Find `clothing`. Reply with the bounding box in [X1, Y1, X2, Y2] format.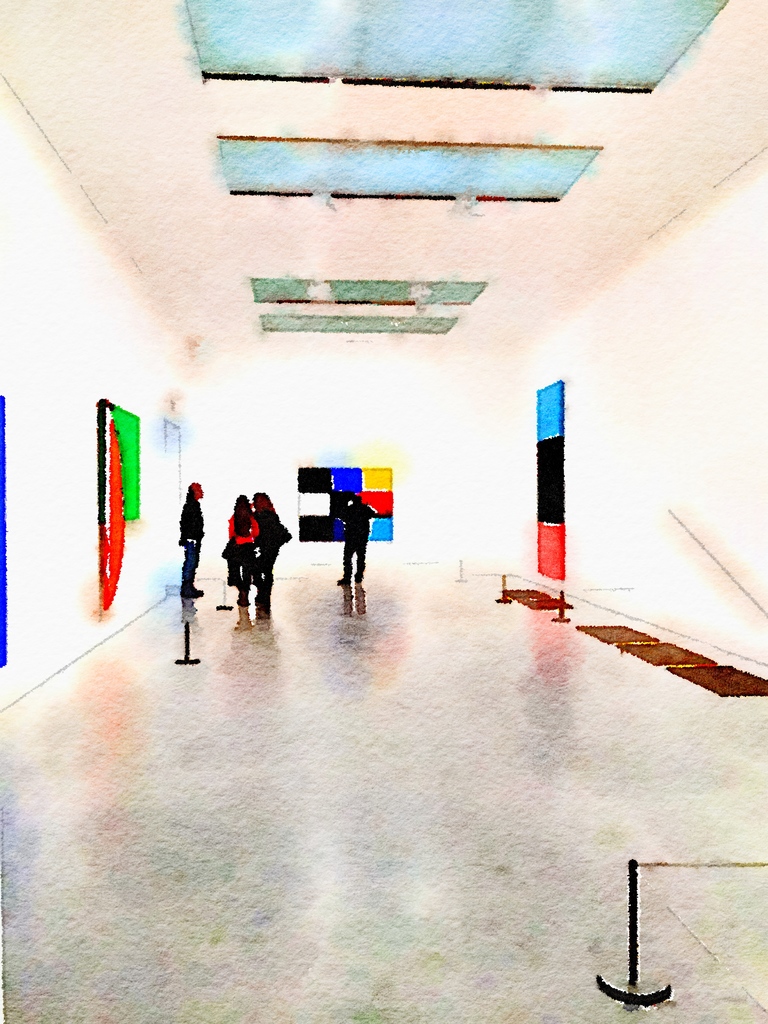
[225, 542, 250, 605].
